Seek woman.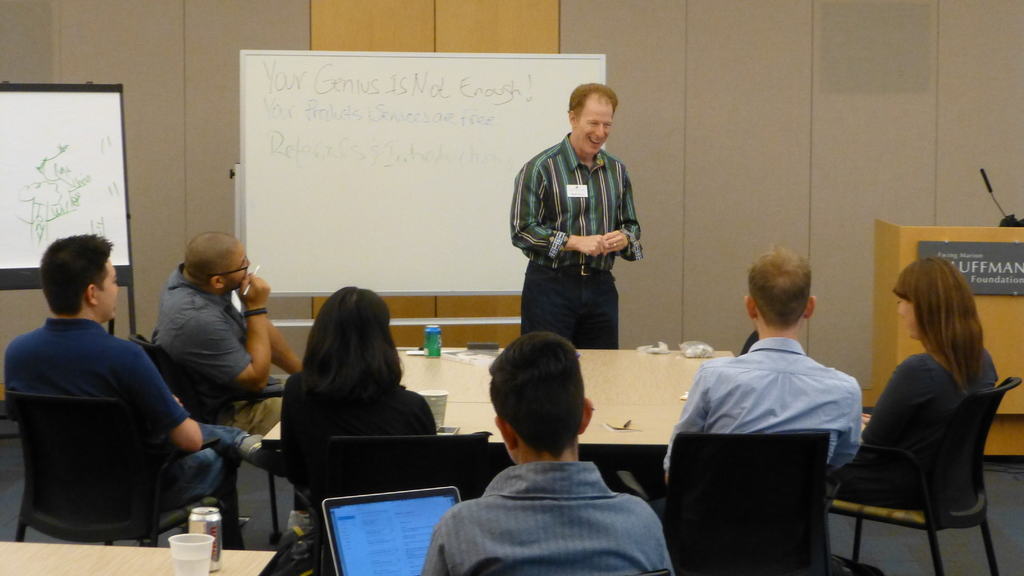
279 282 447 552.
